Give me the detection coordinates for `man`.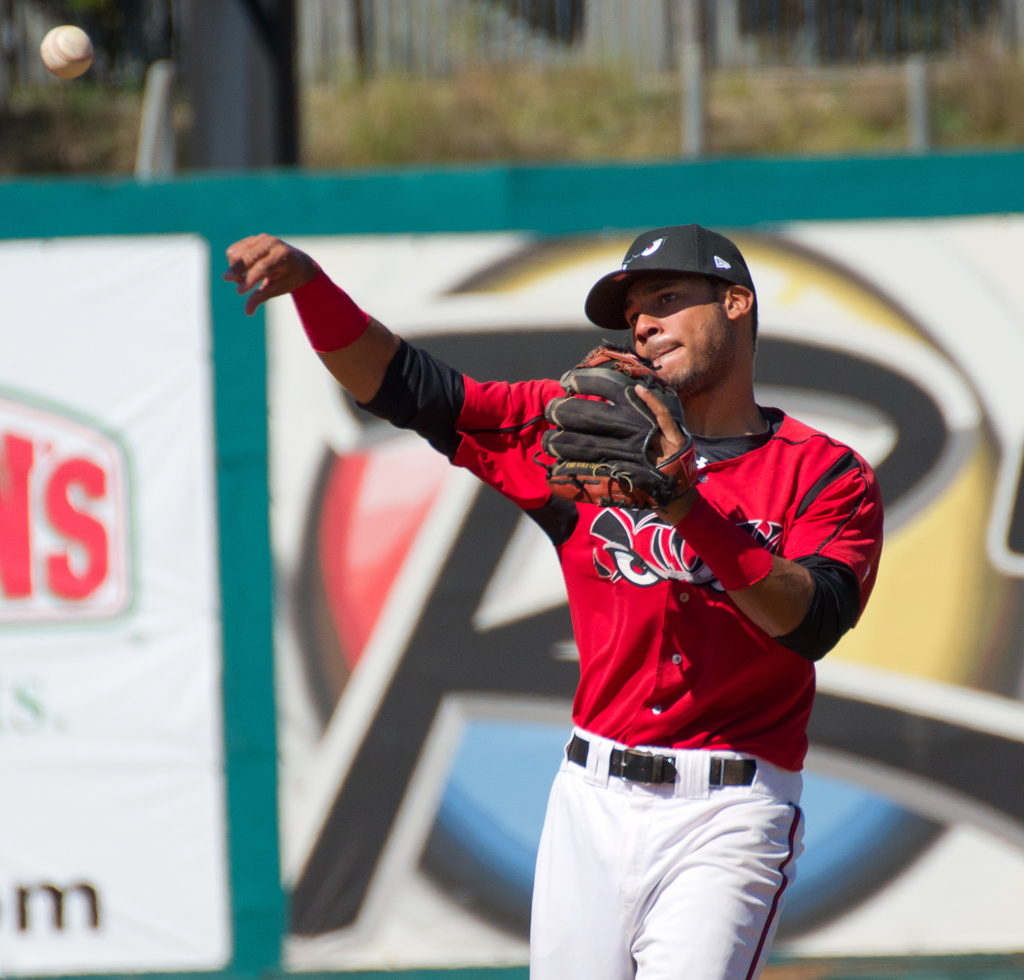
<bbox>253, 239, 761, 882</bbox>.
